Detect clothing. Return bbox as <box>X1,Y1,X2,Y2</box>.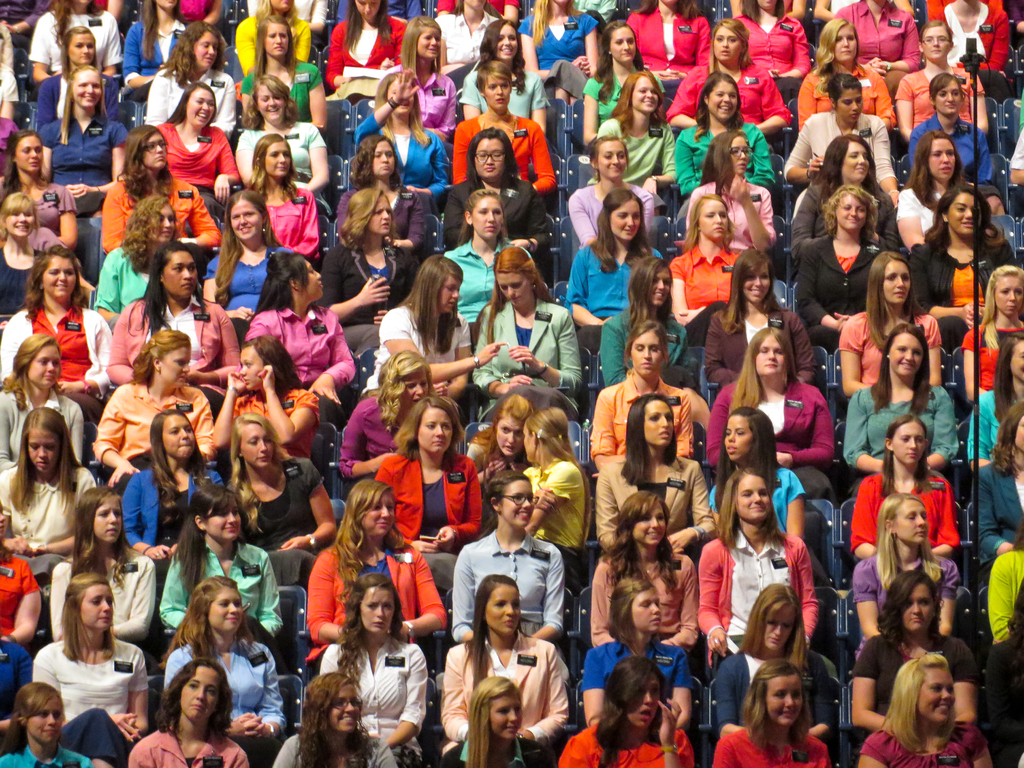
<box>571,240,658,333</box>.
